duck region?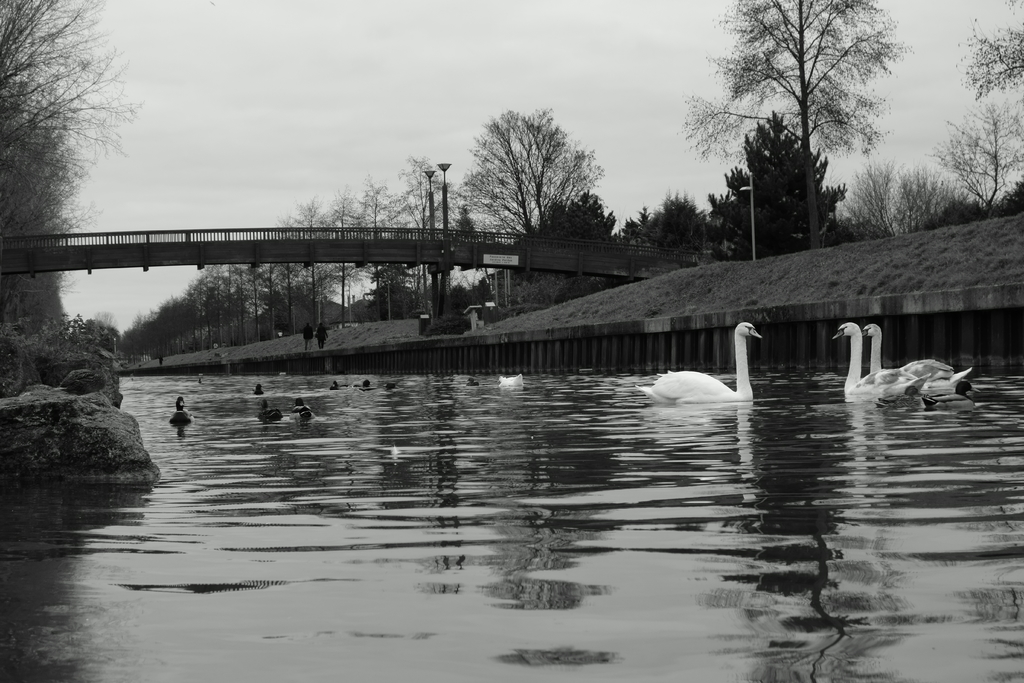
<bbox>250, 383, 264, 402</bbox>
